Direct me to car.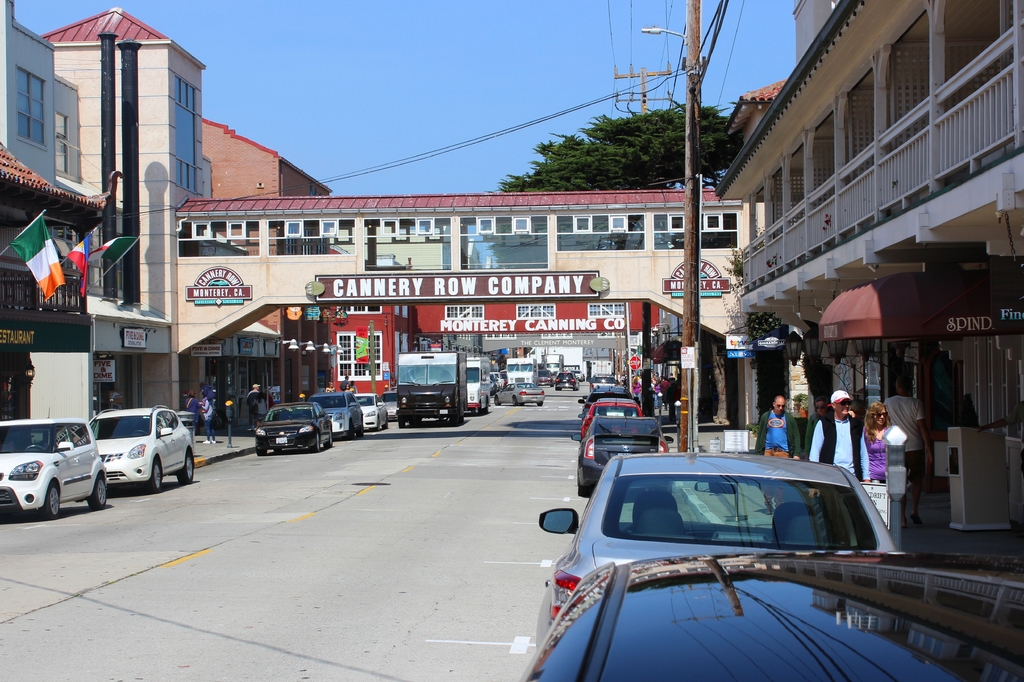
Direction: {"left": 382, "top": 390, "right": 396, "bottom": 421}.
